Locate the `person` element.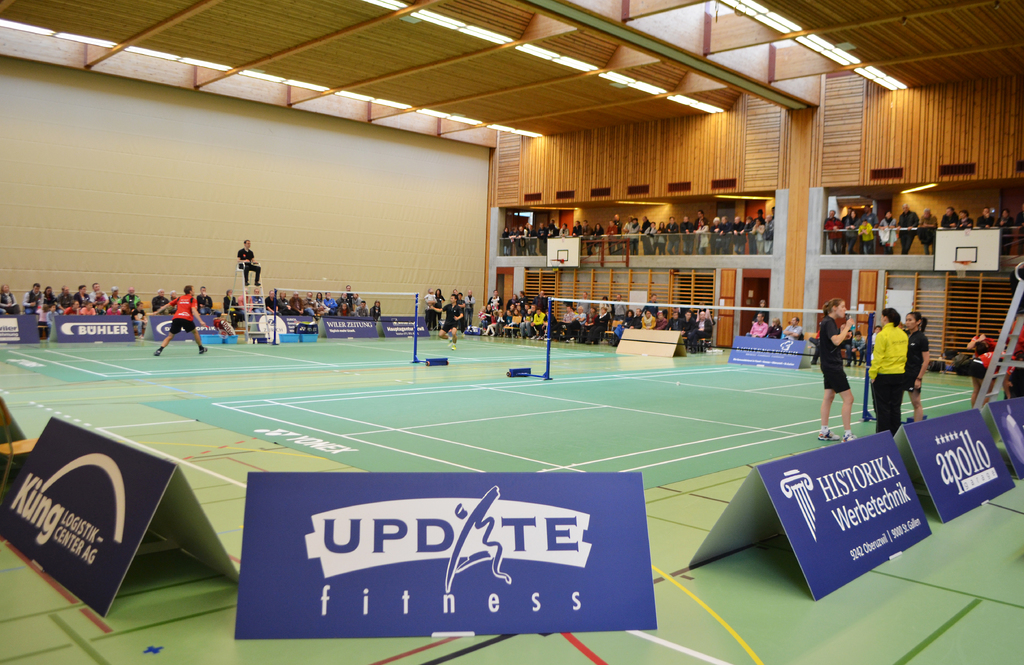
Element bbox: <box>754,299,774,332</box>.
